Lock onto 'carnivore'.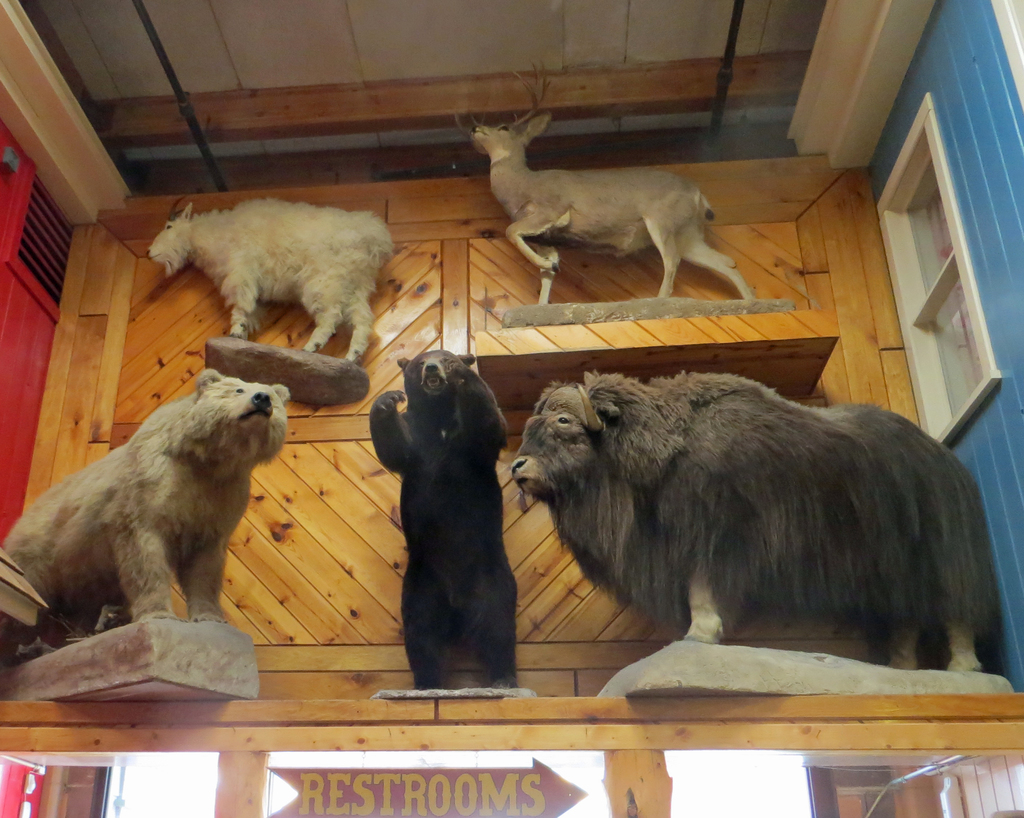
Locked: crop(355, 350, 569, 696).
